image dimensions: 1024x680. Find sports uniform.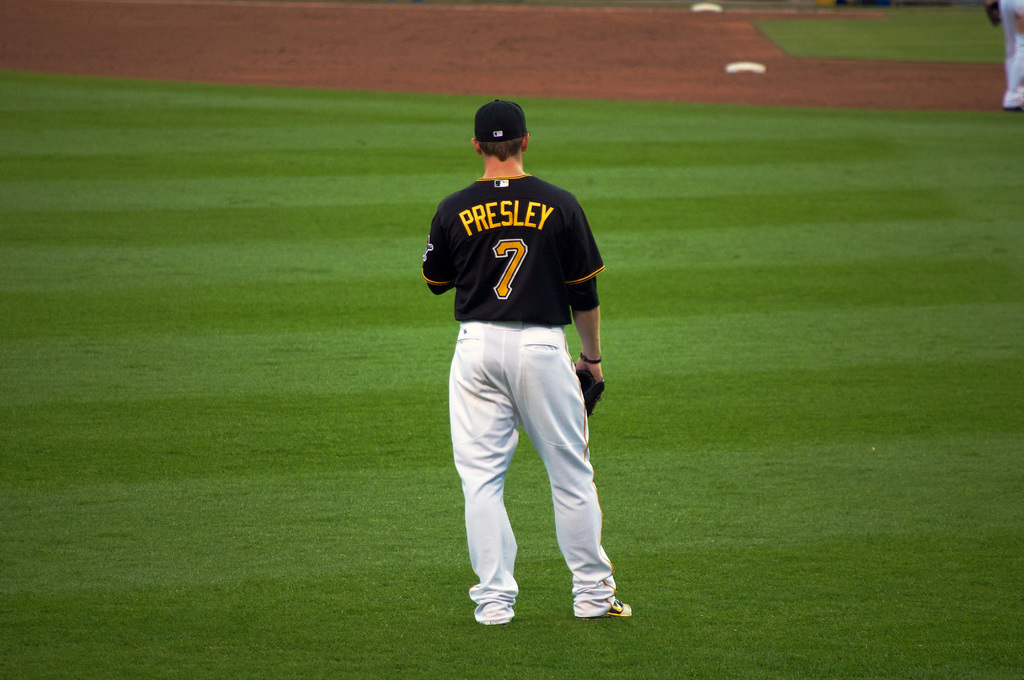
403, 94, 638, 629.
